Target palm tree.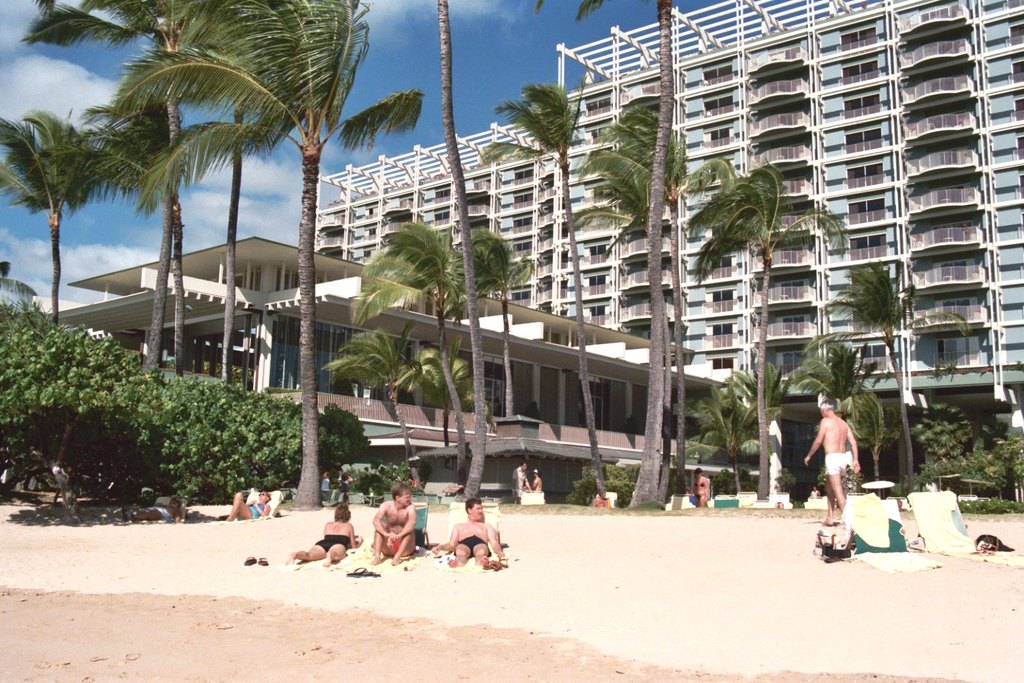
Target region: 483/70/598/499.
